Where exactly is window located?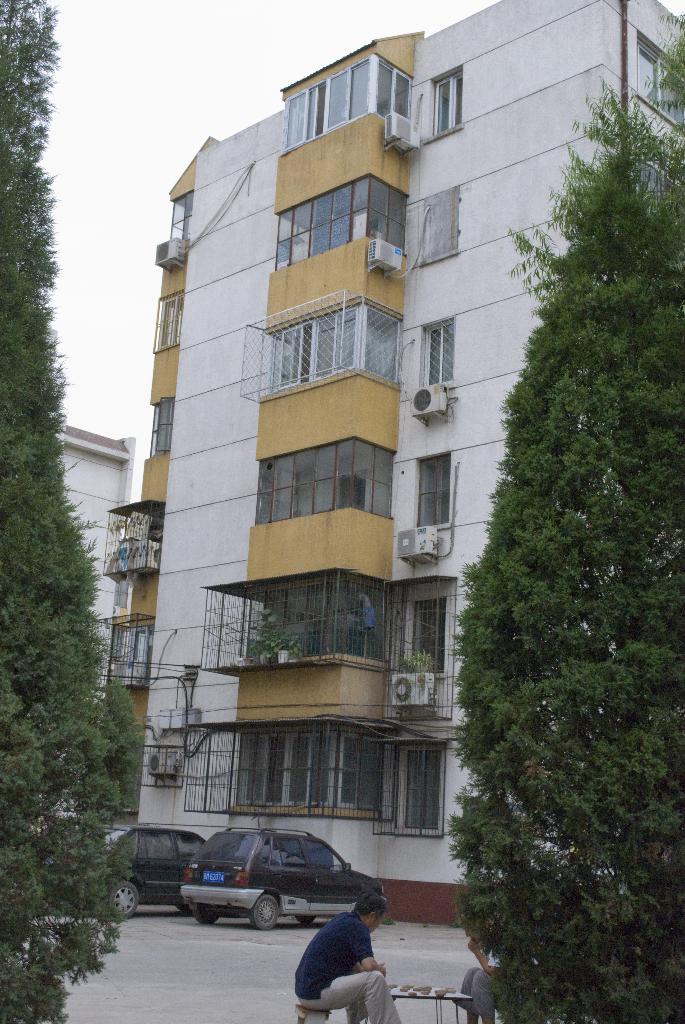
Its bounding box is left=423, top=319, right=456, bottom=391.
